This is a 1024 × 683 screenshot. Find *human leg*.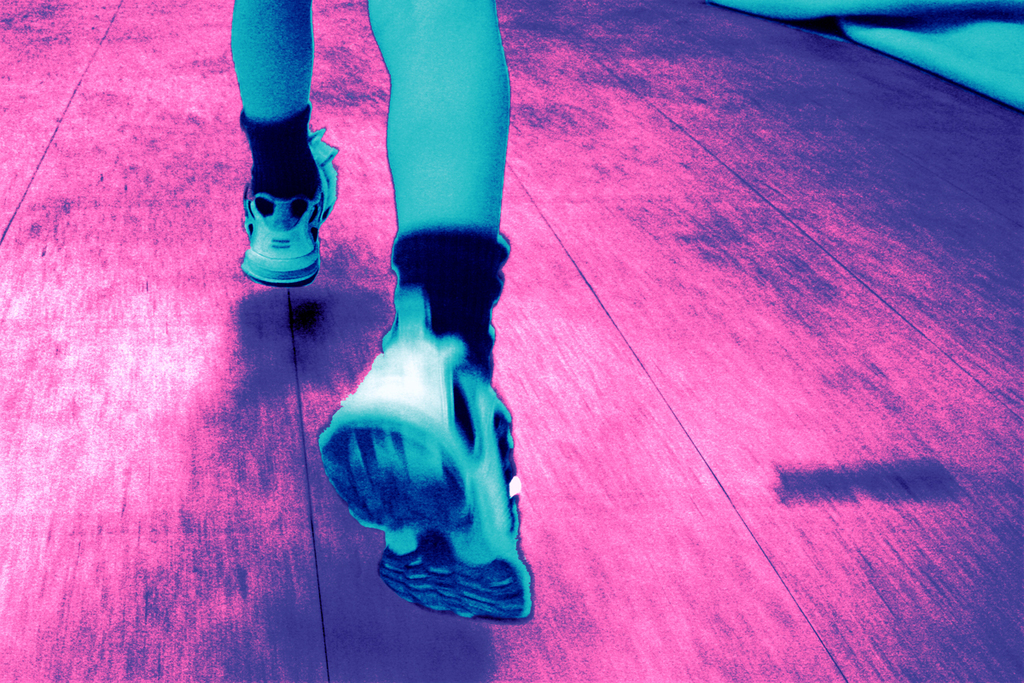
Bounding box: {"left": 325, "top": 3, "right": 517, "bottom": 630}.
